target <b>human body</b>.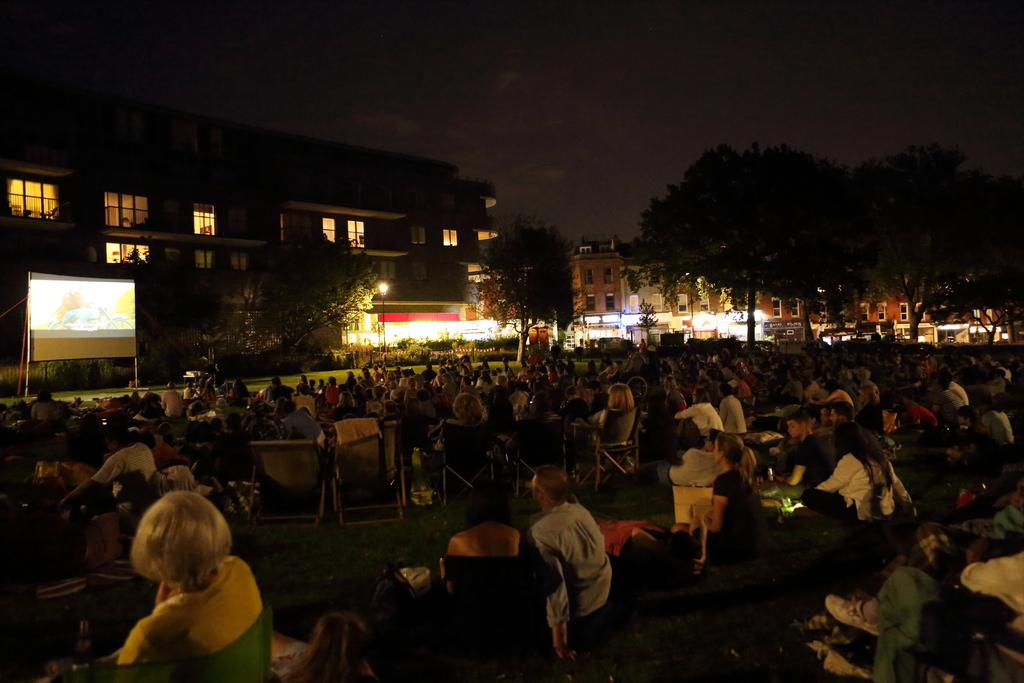
Target region: l=445, t=475, r=525, b=600.
